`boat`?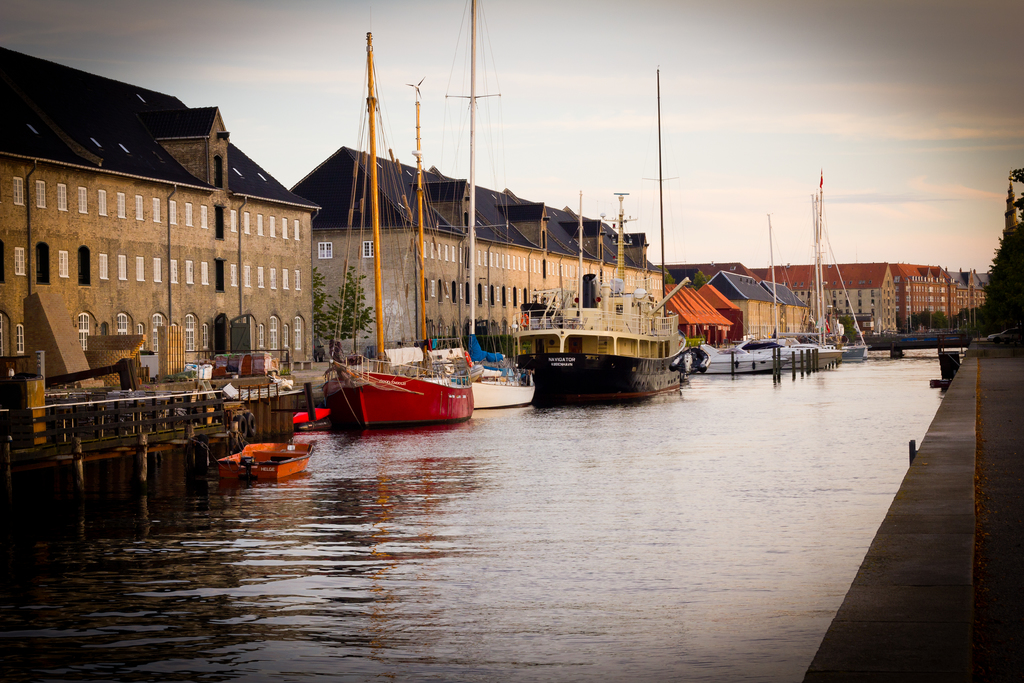
box(692, 347, 781, 374)
